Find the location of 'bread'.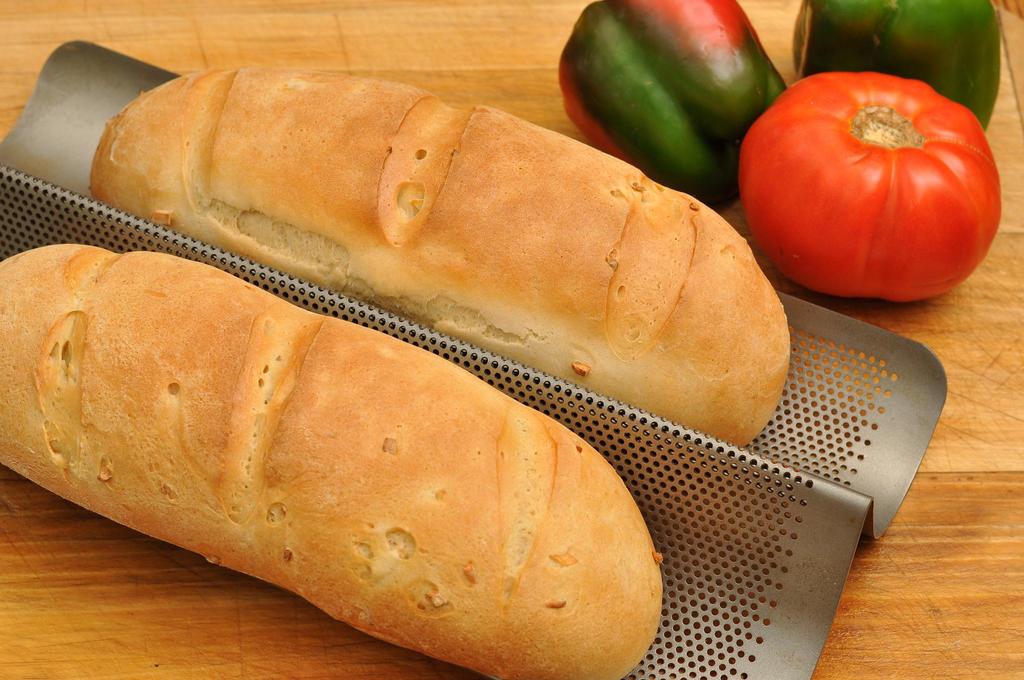
Location: <box>0,240,661,679</box>.
